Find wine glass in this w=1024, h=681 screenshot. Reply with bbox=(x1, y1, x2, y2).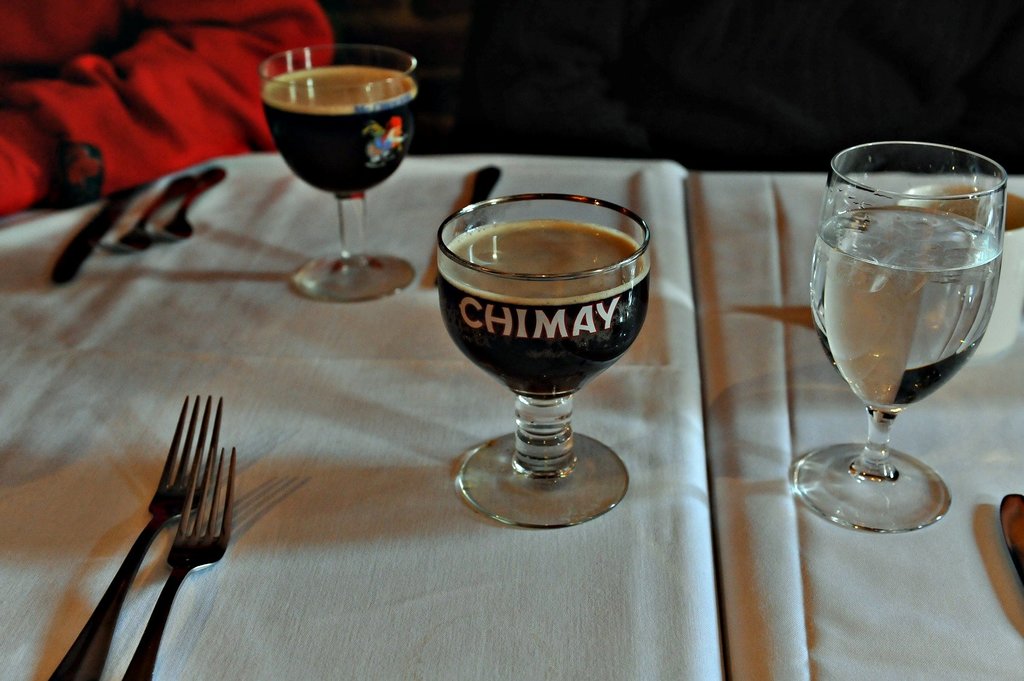
bbox=(438, 192, 651, 525).
